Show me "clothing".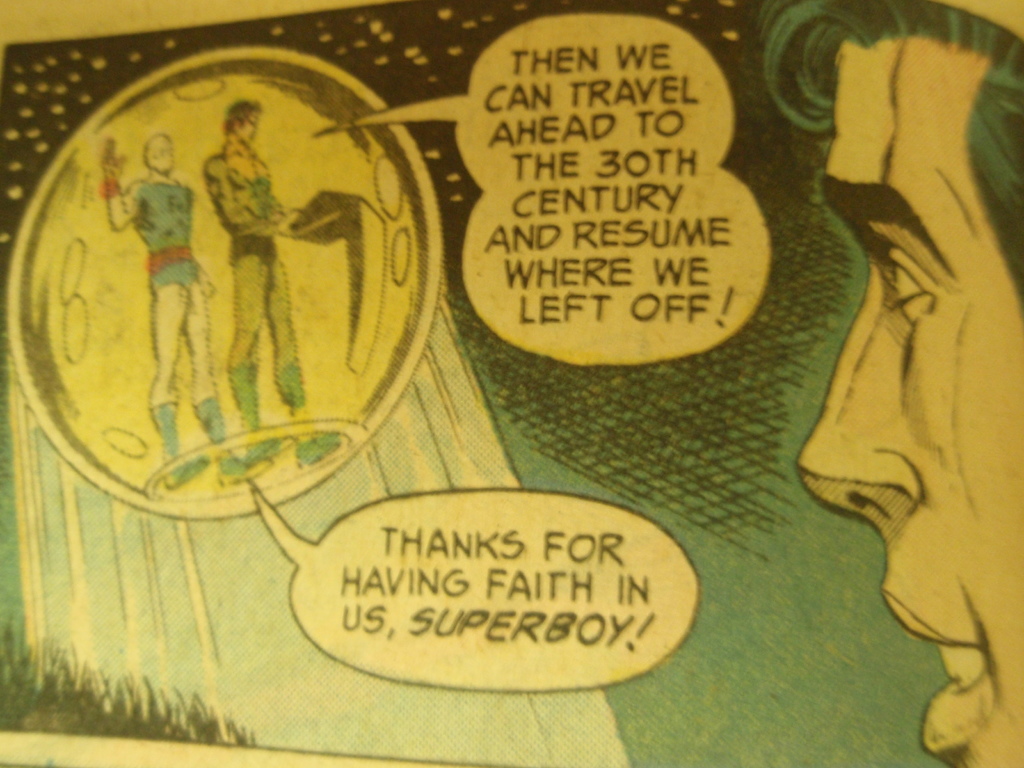
"clothing" is here: (204,145,309,445).
